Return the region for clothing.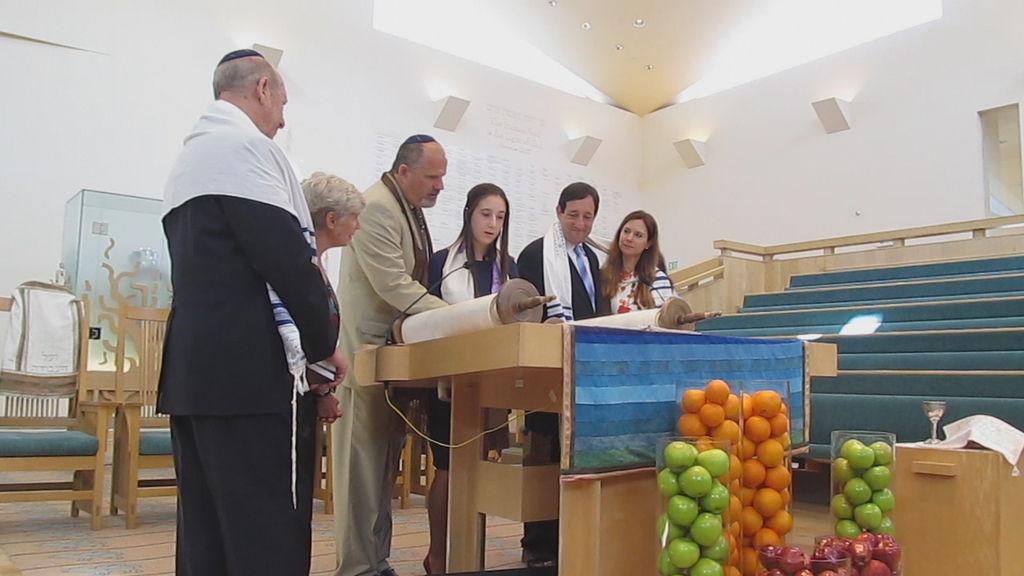
424/250/515/467.
